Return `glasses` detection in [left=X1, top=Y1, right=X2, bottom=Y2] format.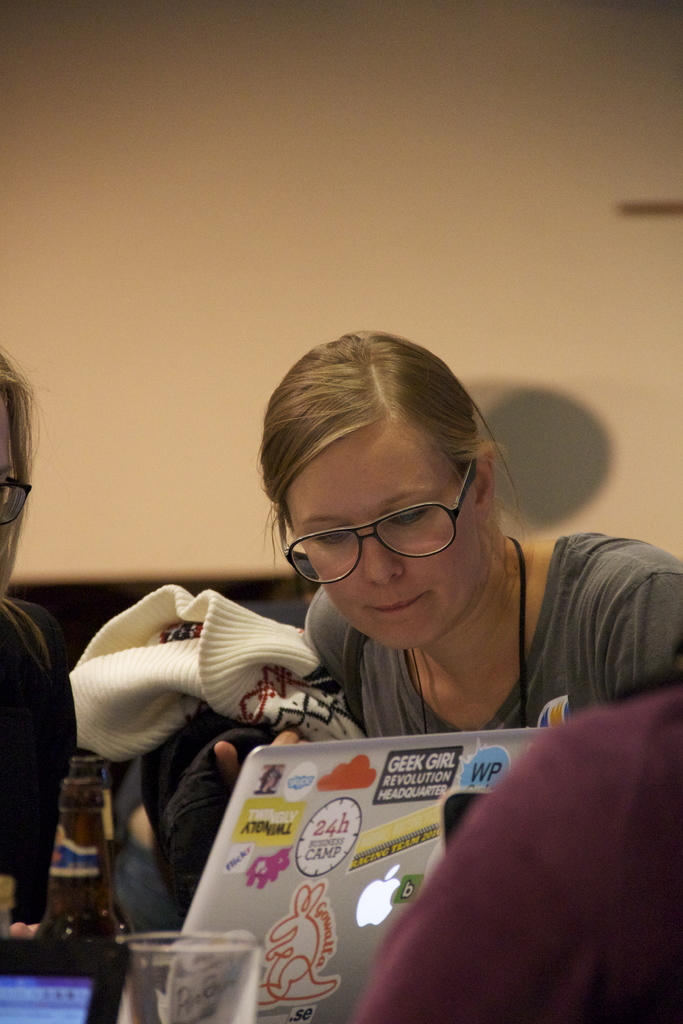
[left=0, top=473, right=32, bottom=531].
